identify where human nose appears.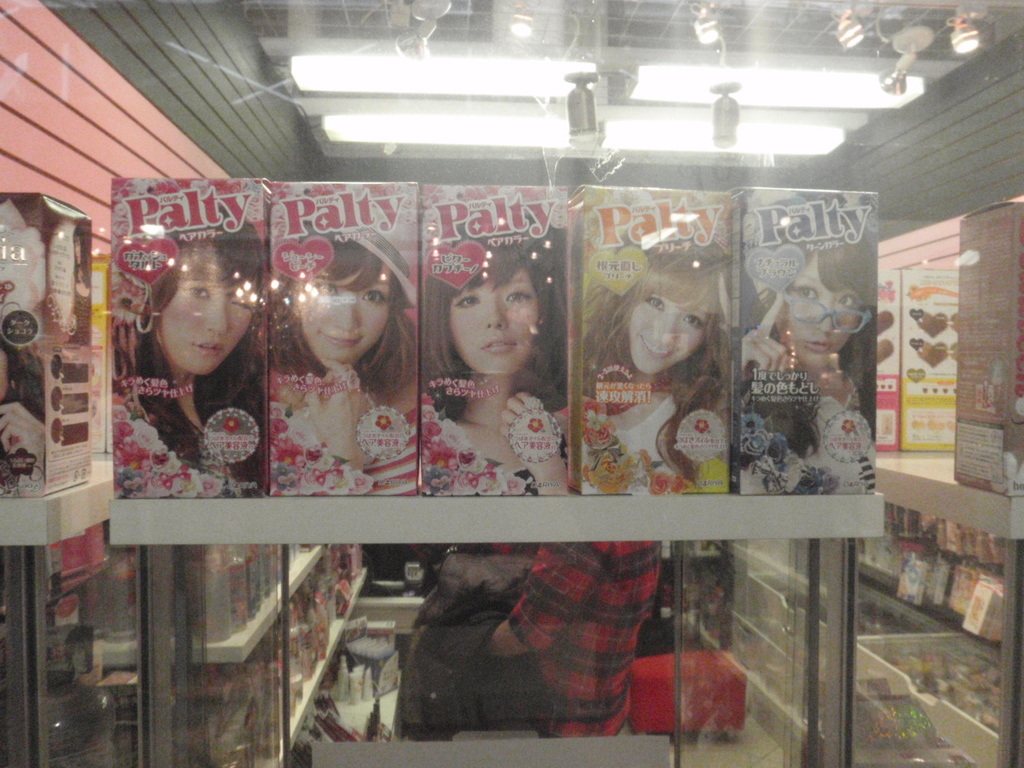
Appears at l=485, t=300, r=511, b=330.
